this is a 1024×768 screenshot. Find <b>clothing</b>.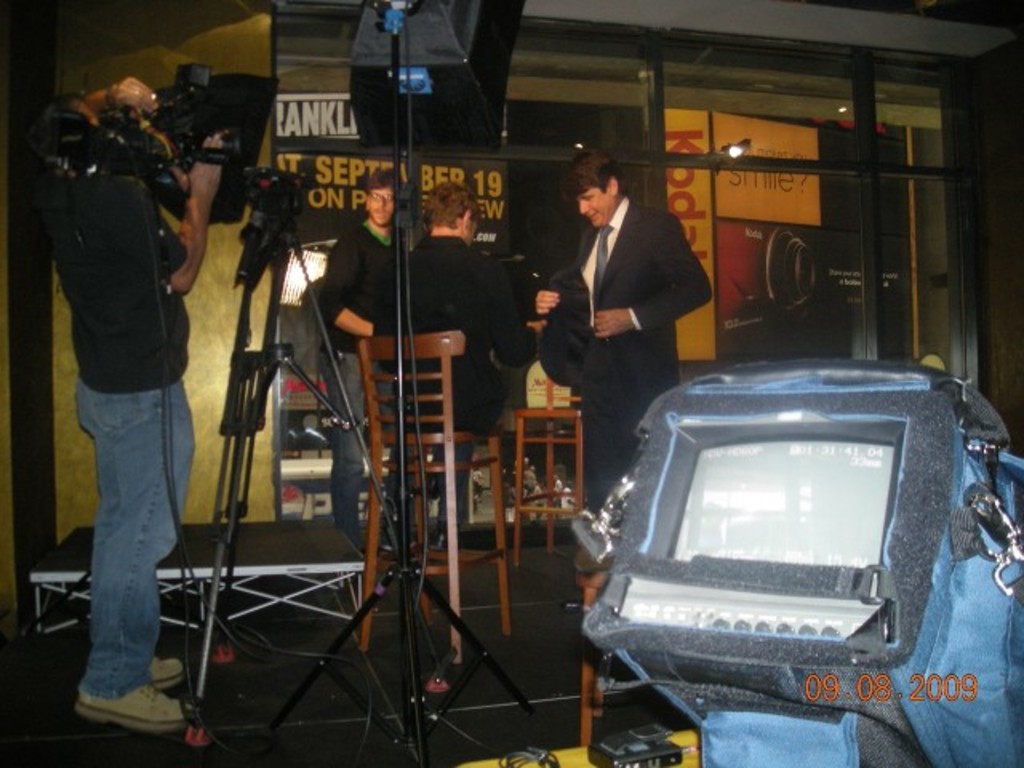
Bounding box: (38,8,197,696).
